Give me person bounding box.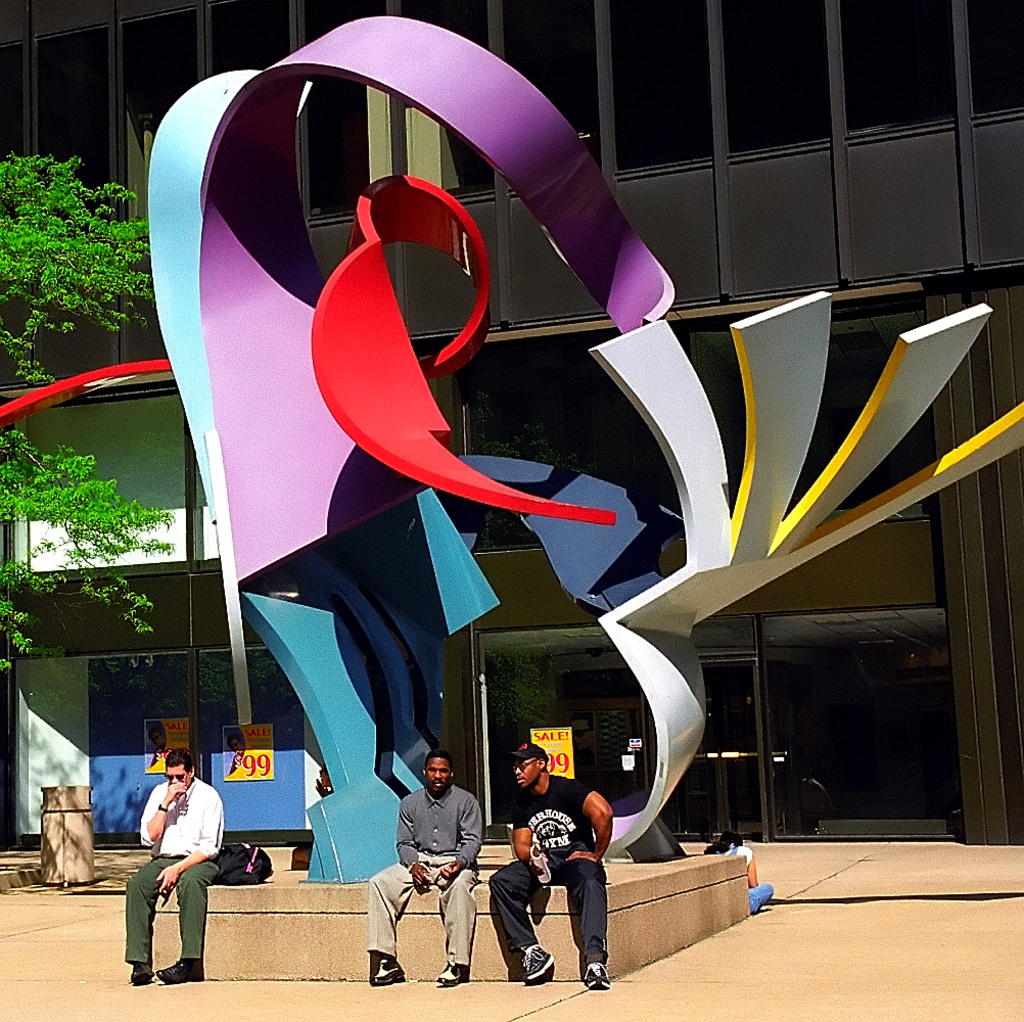
135:747:213:1006.
